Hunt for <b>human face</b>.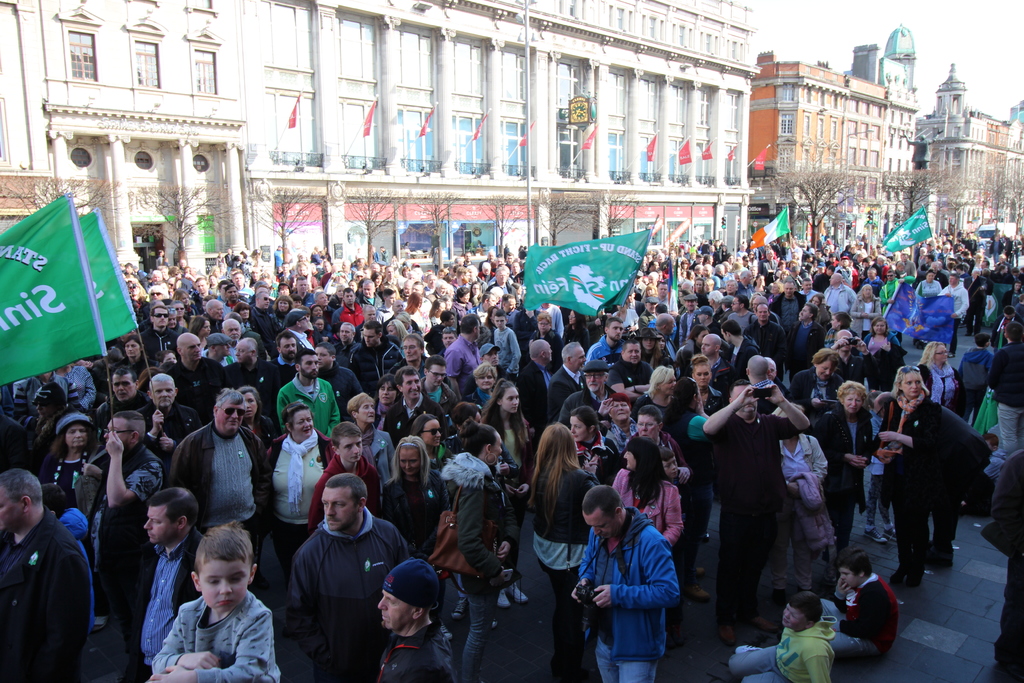
Hunted down at locate(259, 290, 271, 309).
